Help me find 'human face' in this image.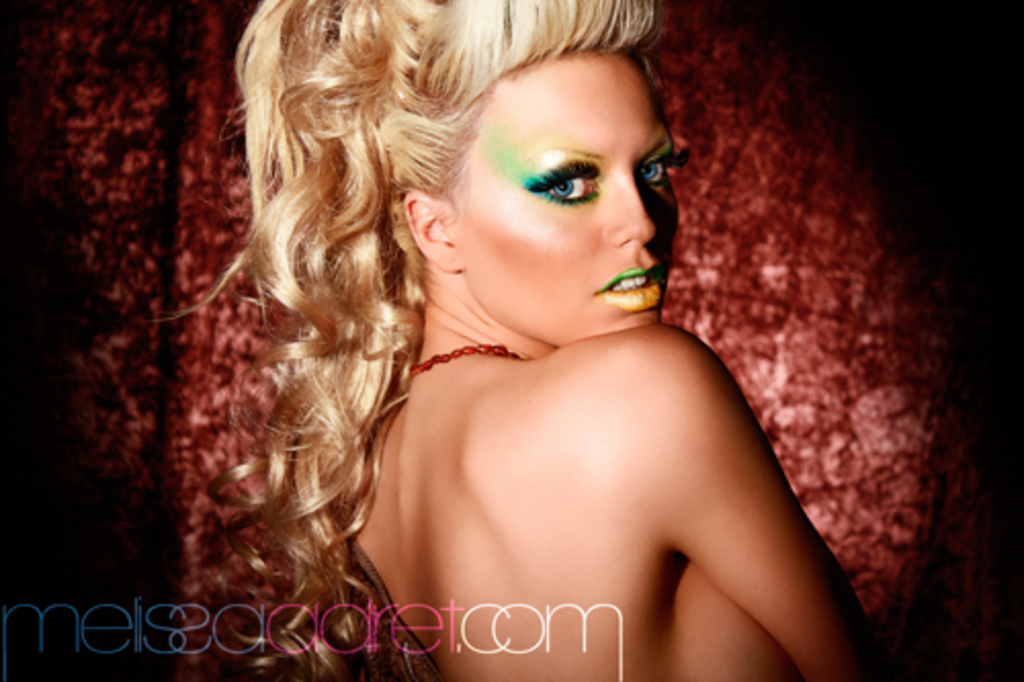
Found it: 442 47 682 348.
